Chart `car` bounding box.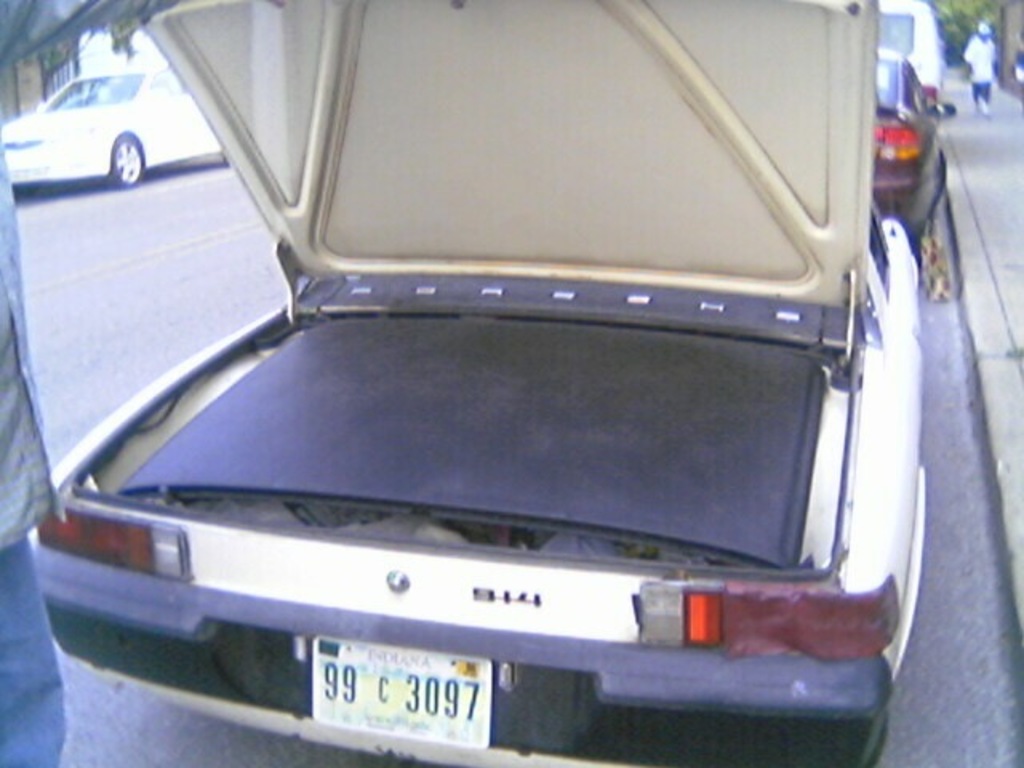
Charted: 867,48,958,256.
